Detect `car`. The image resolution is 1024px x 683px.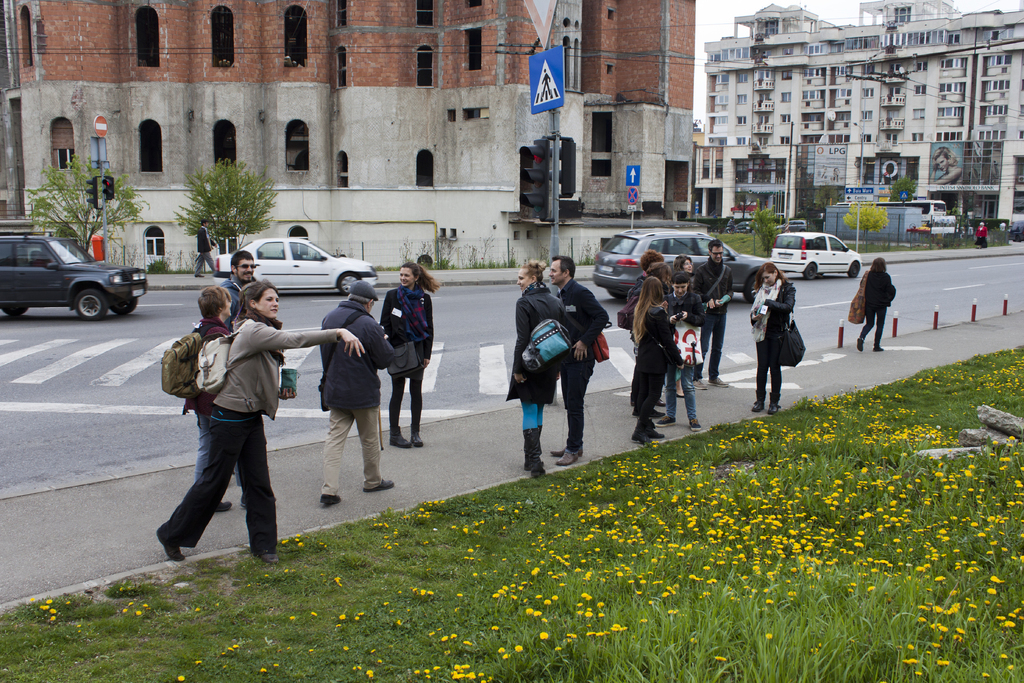
Rect(0, 230, 141, 326).
